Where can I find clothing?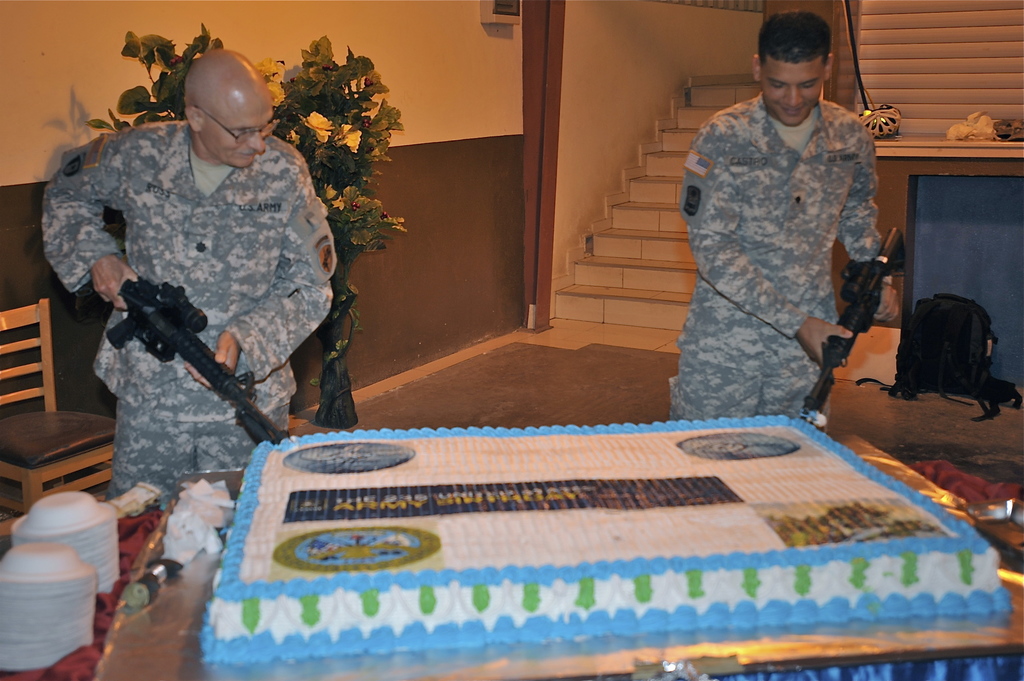
You can find it at detection(666, 88, 881, 424).
